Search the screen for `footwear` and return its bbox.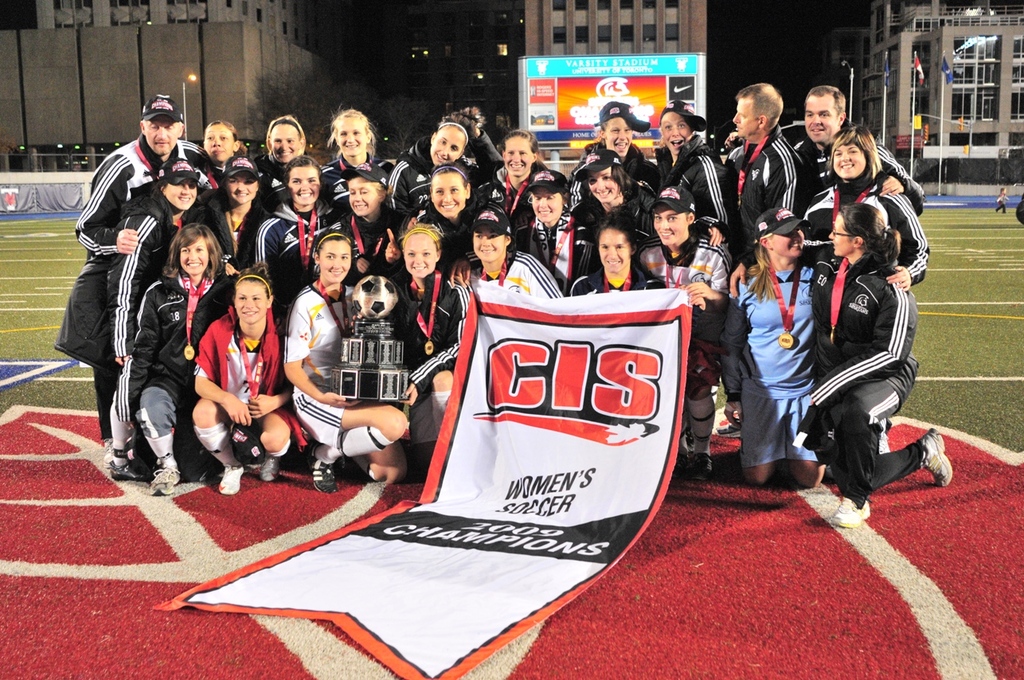
Found: 111/455/143/484.
